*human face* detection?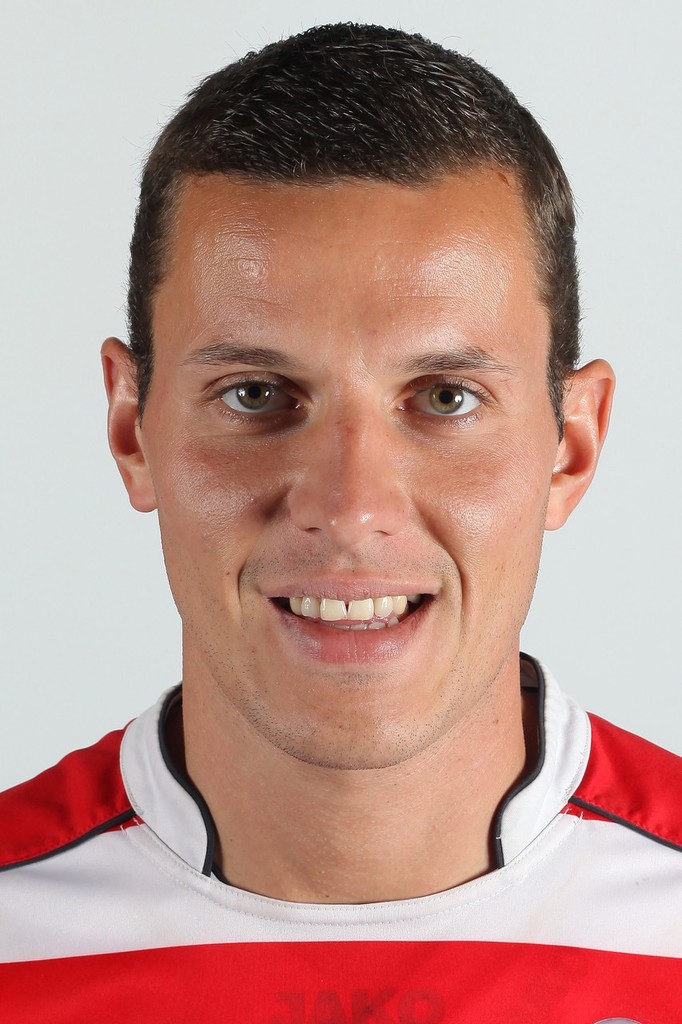
[140, 186, 553, 765]
